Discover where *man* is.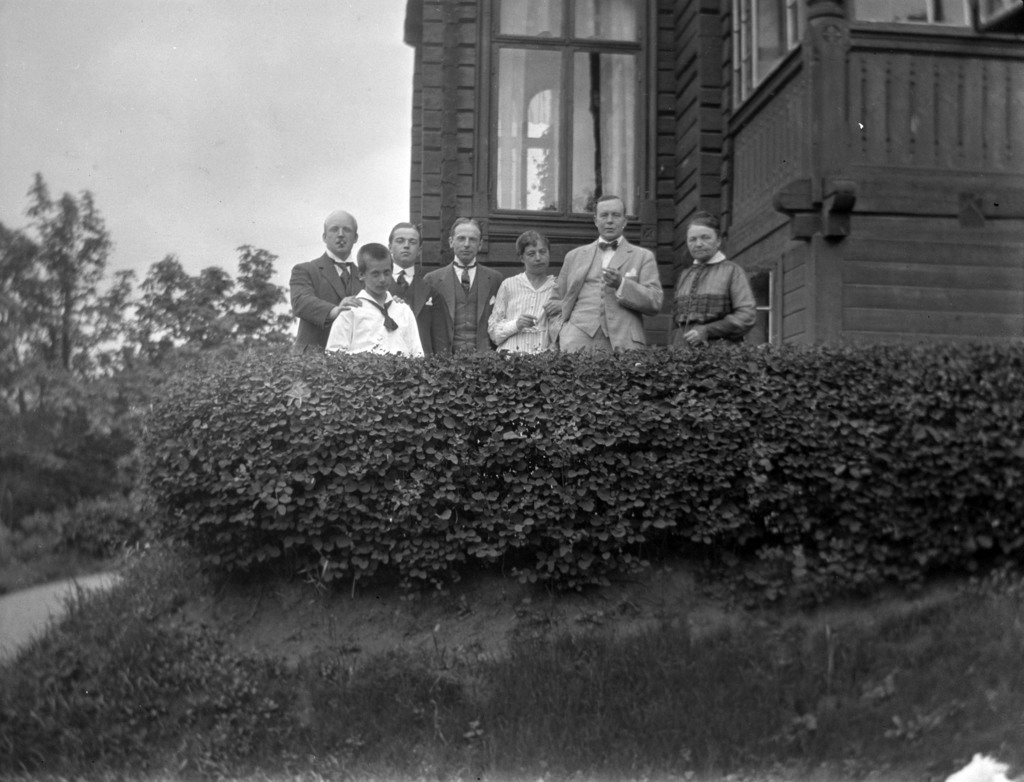
Discovered at (left=559, top=191, right=673, bottom=362).
